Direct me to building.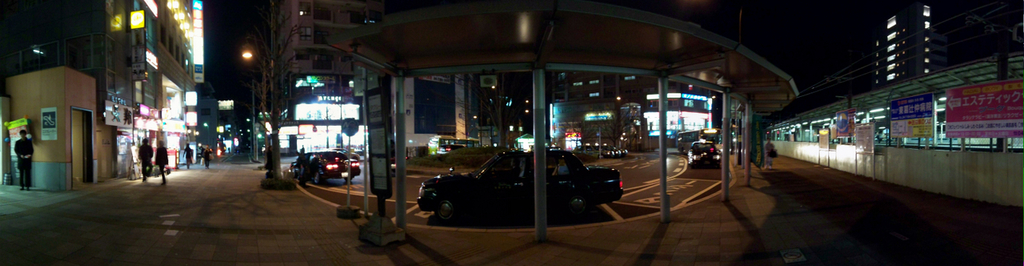
Direction: left=559, top=69, right=638, bottom=141.
